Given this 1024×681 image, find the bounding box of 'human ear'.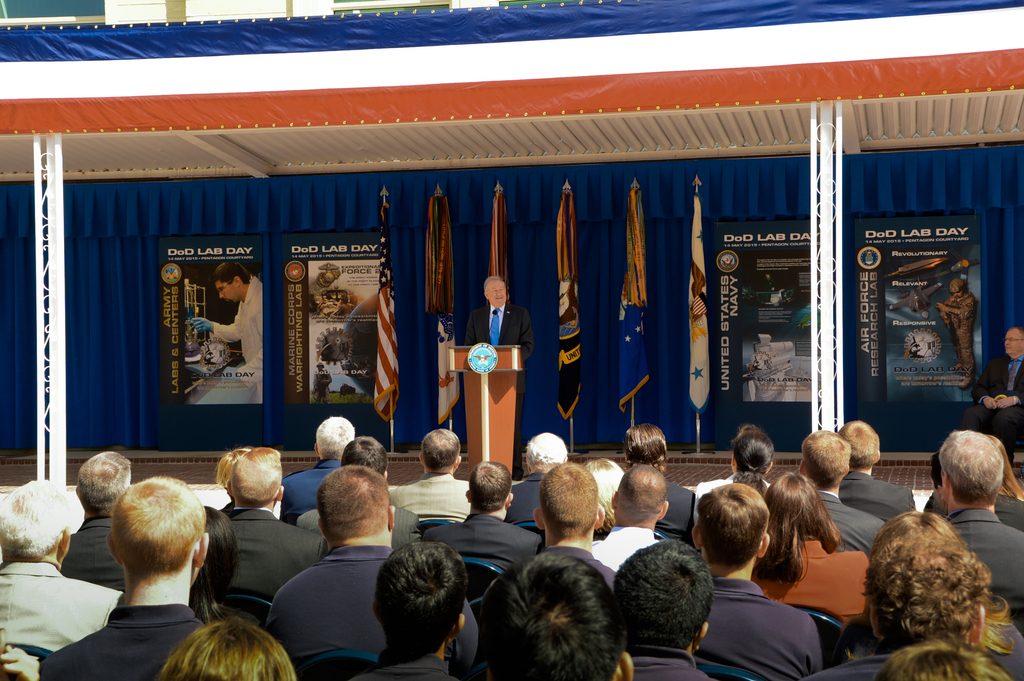
x1=451, y1=614, x2=467, y2=639.
